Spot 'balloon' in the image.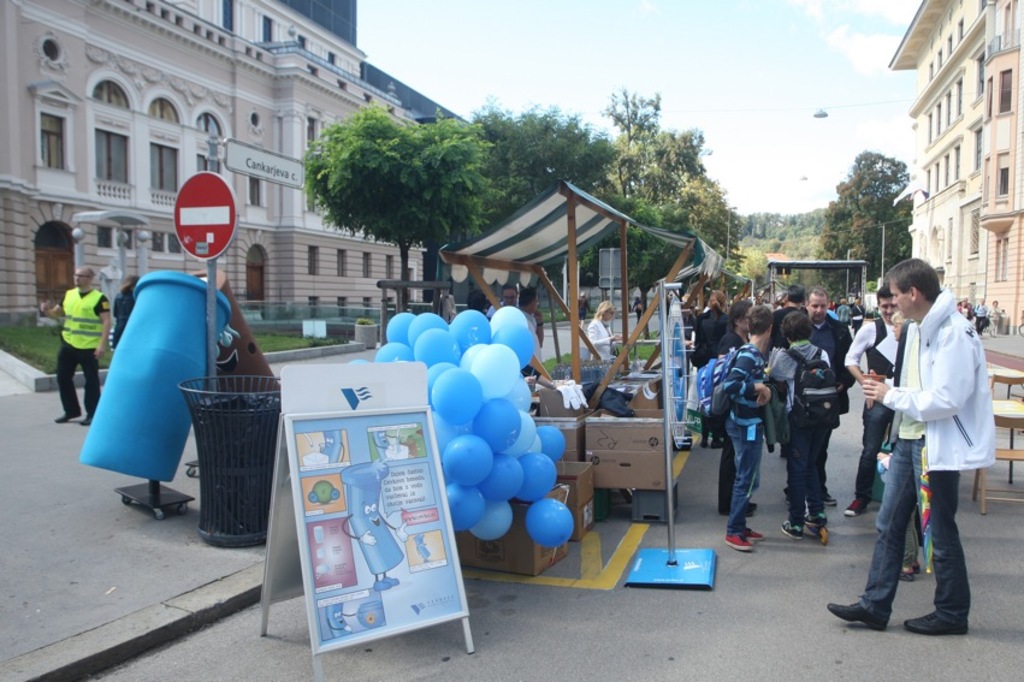
'balloon' found at x1=374 y1=340 x2=415 y2=362.
